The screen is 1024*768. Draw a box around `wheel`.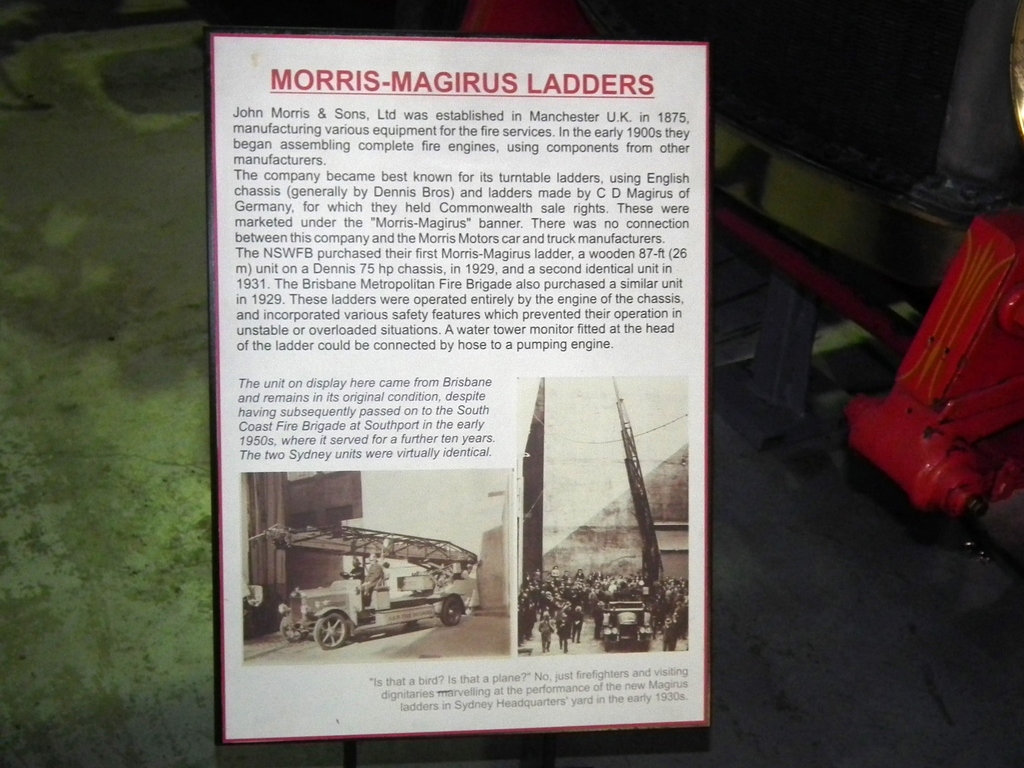
(442, 596, 461, 626).
